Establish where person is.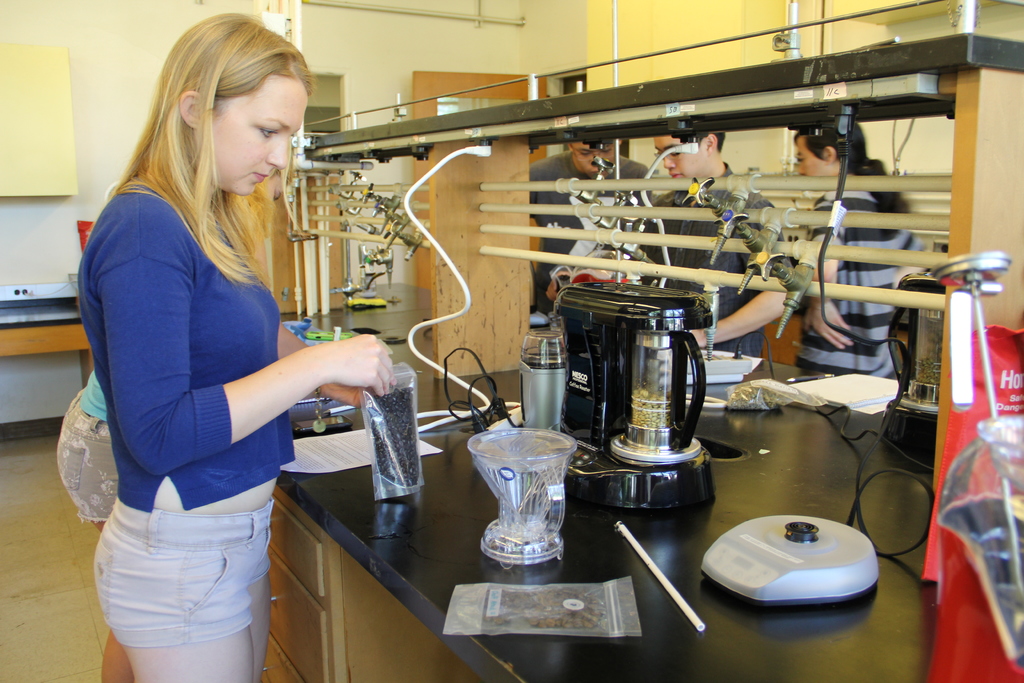
Established at {"left": 526, "top": 144, "right": 648, "bottom": 317}.
